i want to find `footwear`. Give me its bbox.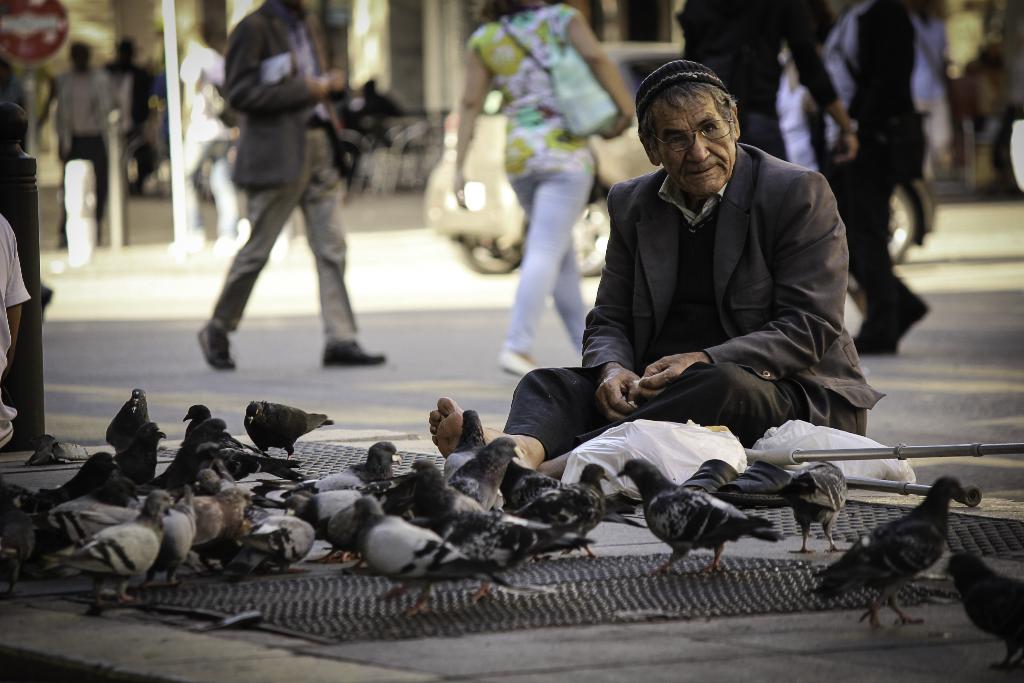
493/343/540/379.
